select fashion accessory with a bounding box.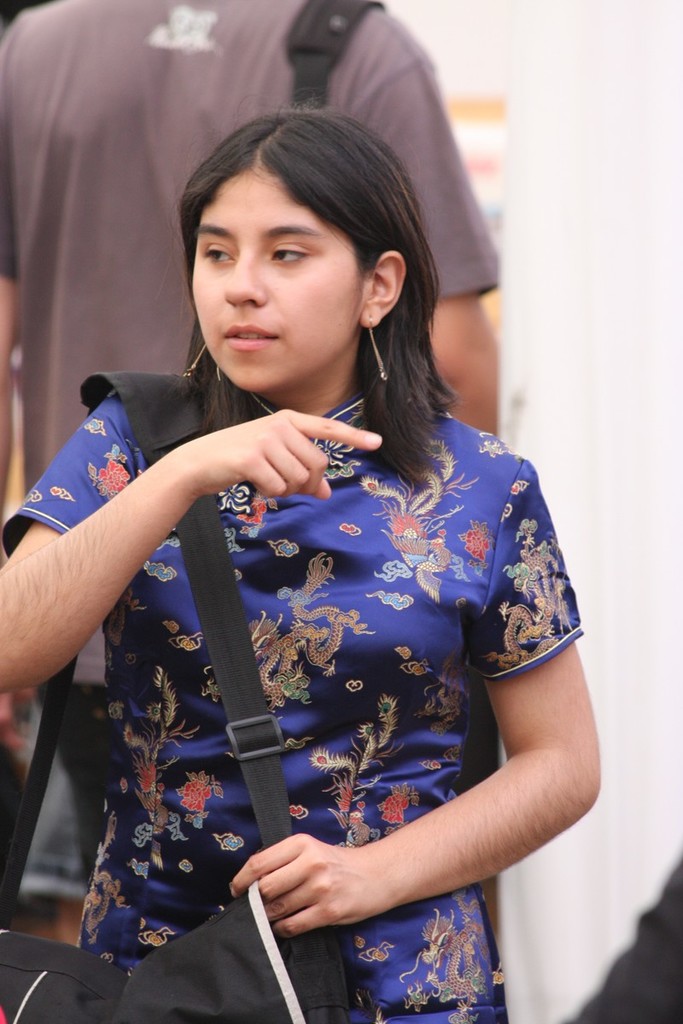
184, 343, 207, 380.
